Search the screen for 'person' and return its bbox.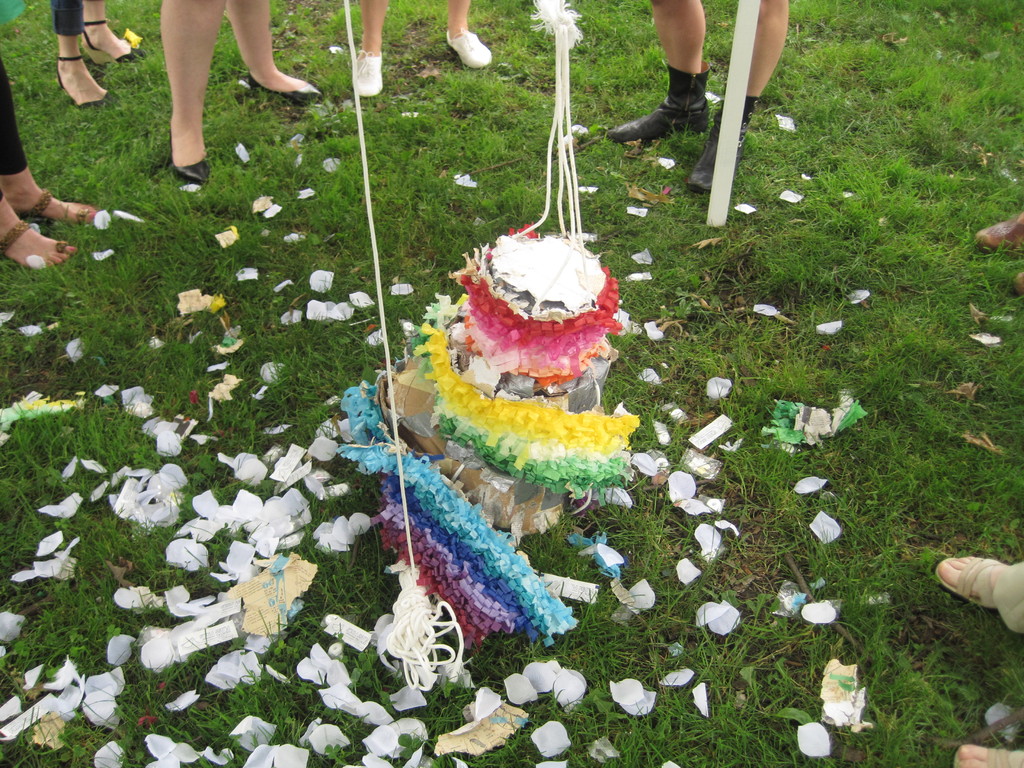
Found: 44:0:131:113.
